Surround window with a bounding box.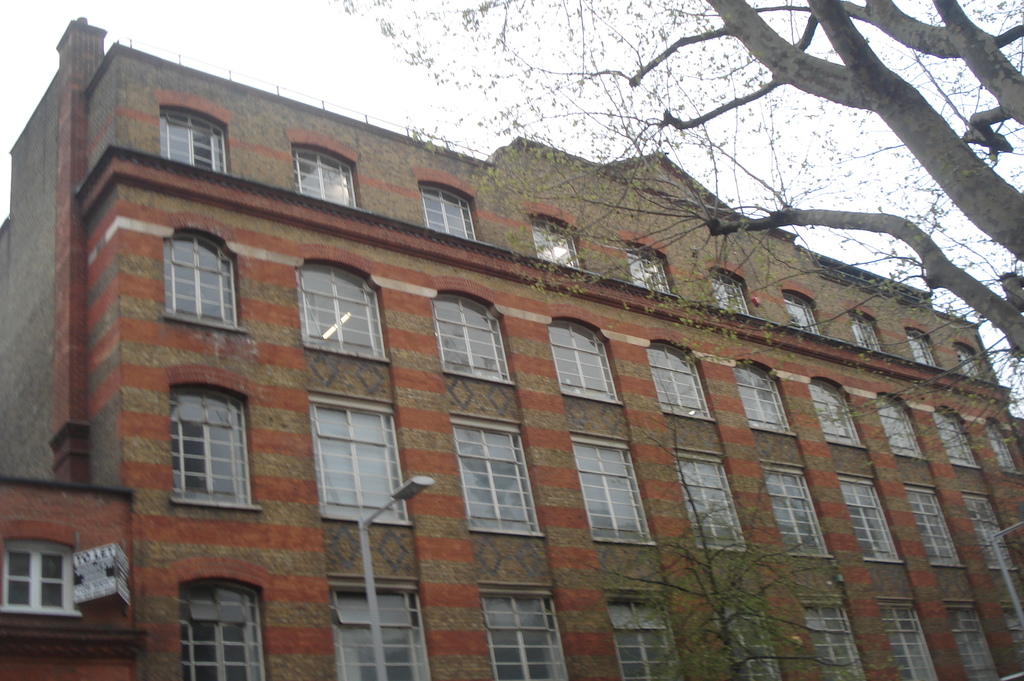
(330, 579, 431, 680).
